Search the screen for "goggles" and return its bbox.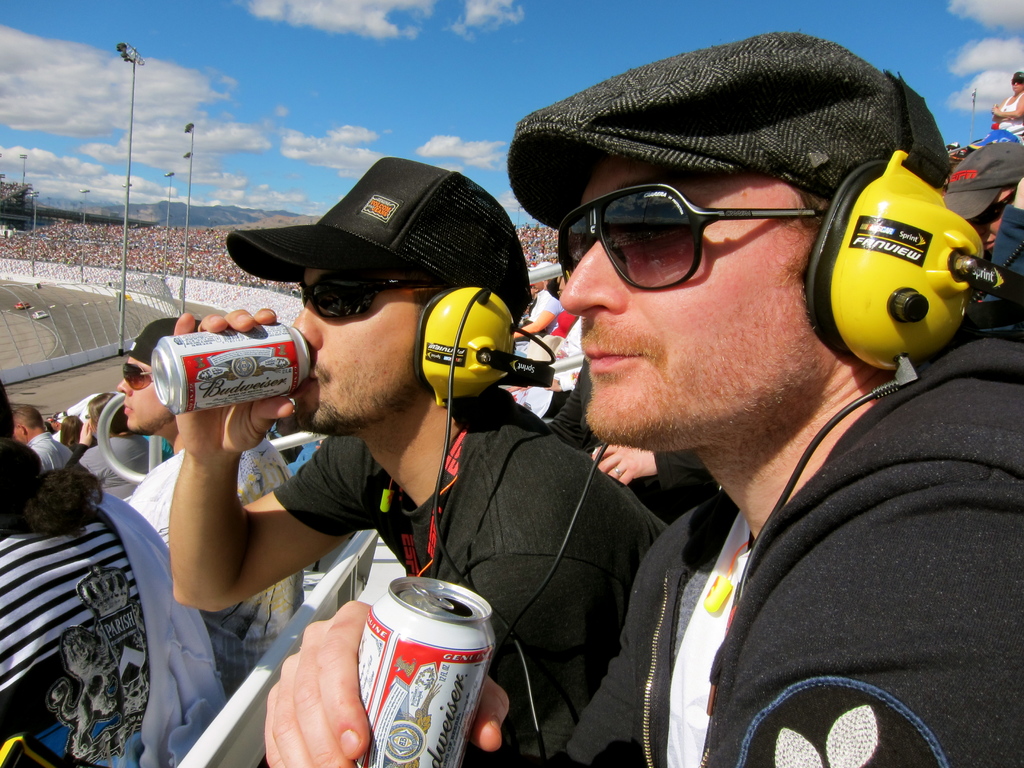
Found: <region>298, 268, 442, 321</region>.
